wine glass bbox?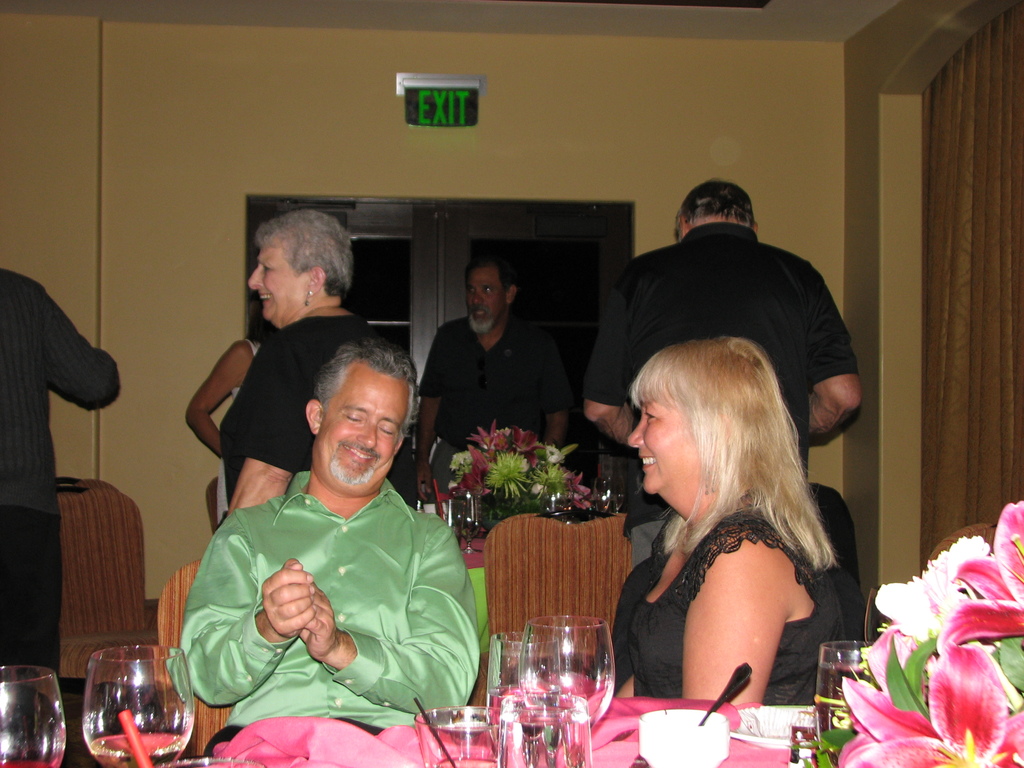
select_region(816, 642, 874, 730)
